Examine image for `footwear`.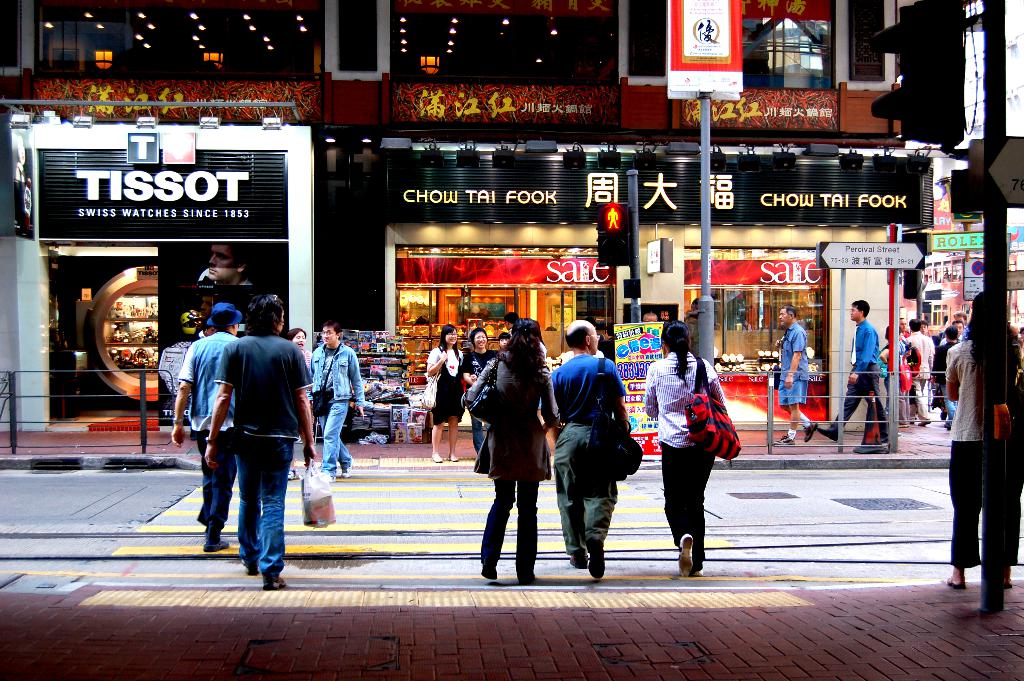
Examination result: bbox=(326, 469, 331, 479).
